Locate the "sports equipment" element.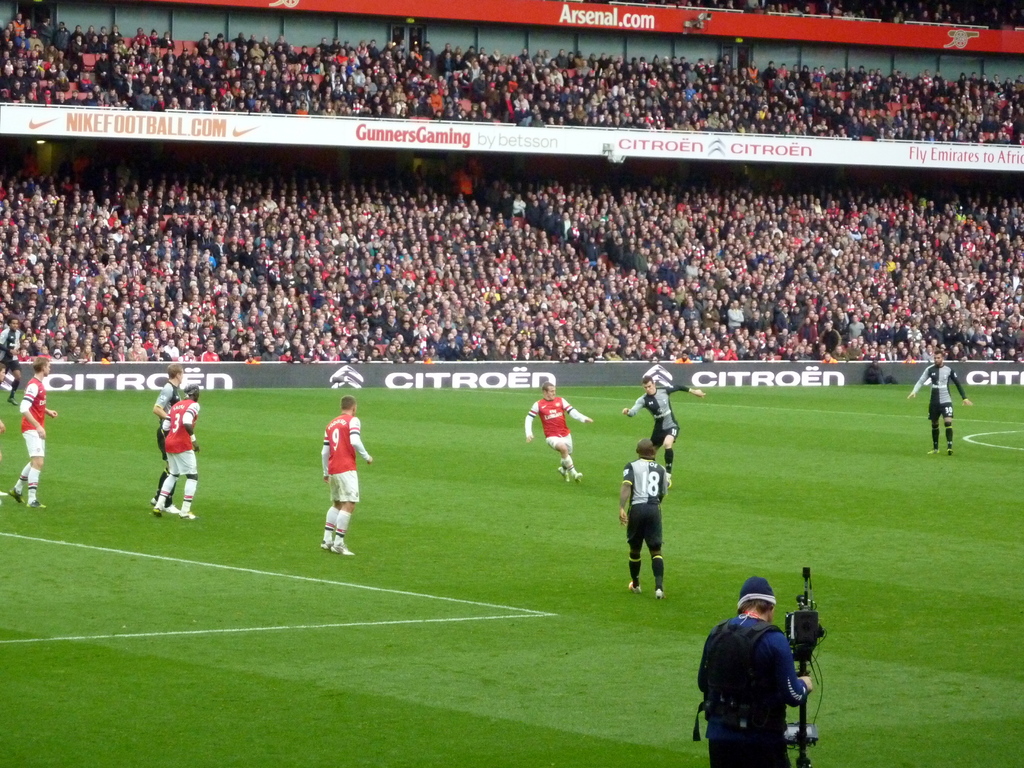
Element bbox: 25 499 45 508.
